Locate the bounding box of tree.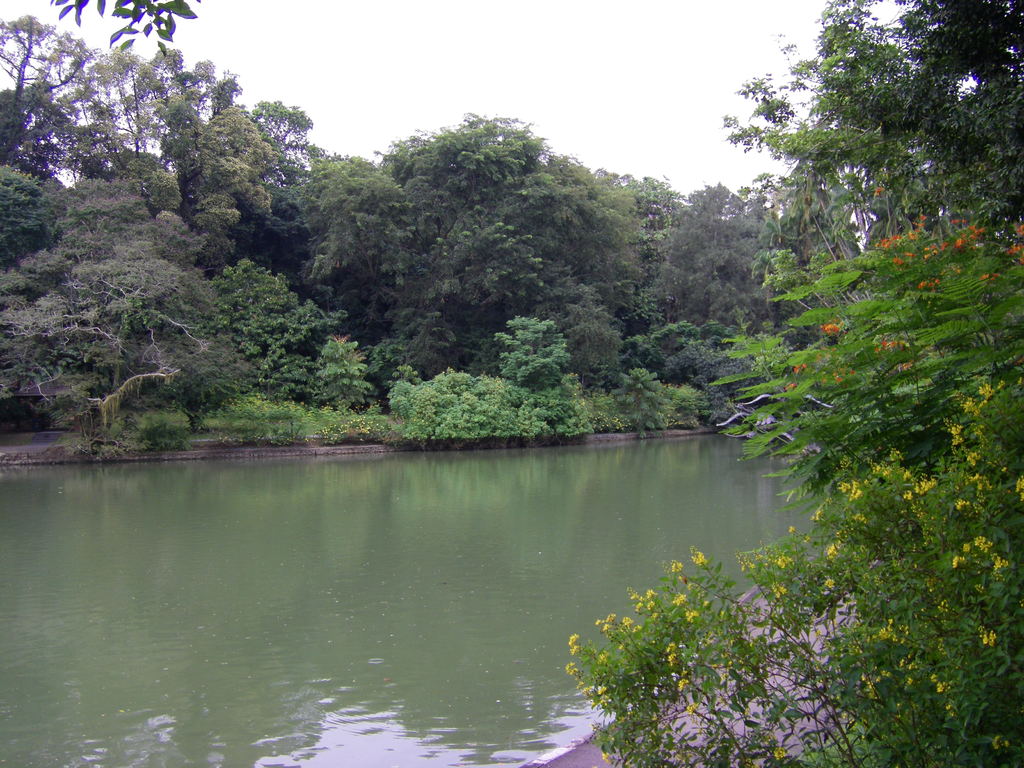
Bounding box: 0,15,862,453.
